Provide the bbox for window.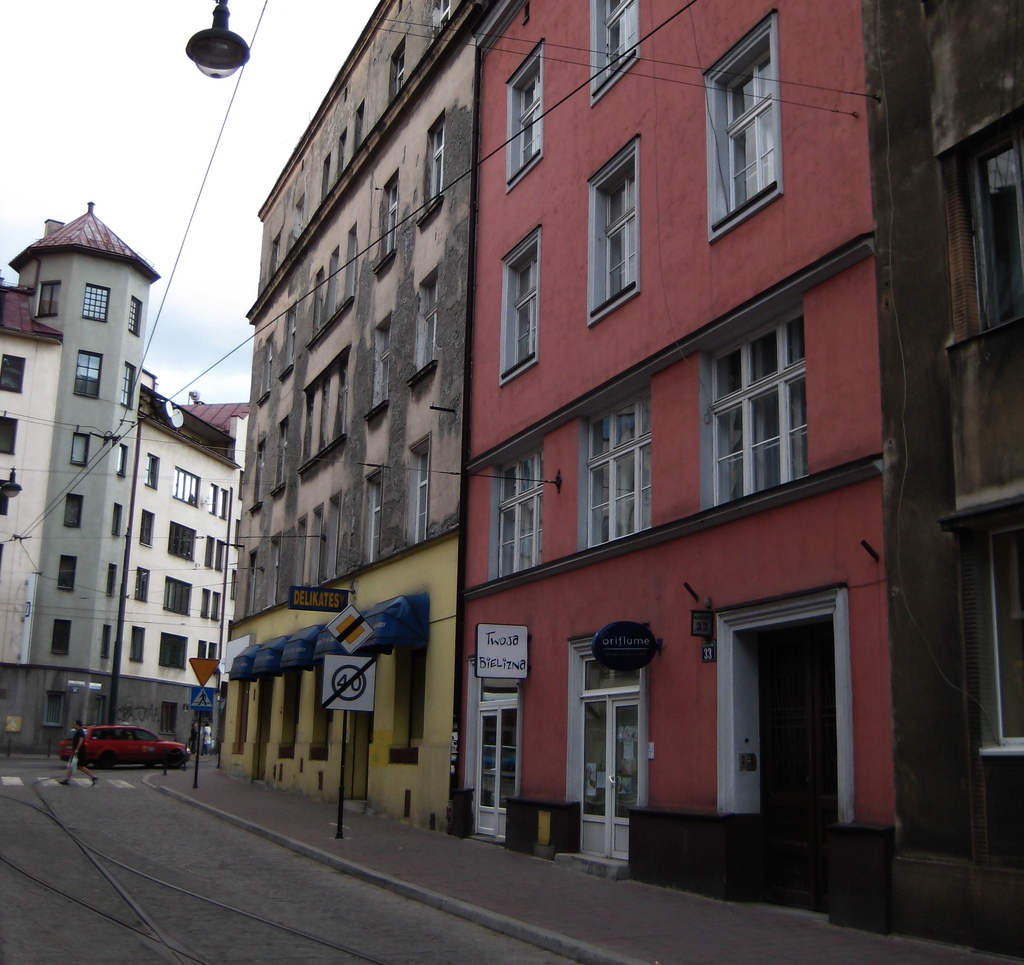
region(671, 289, 824, 526).
